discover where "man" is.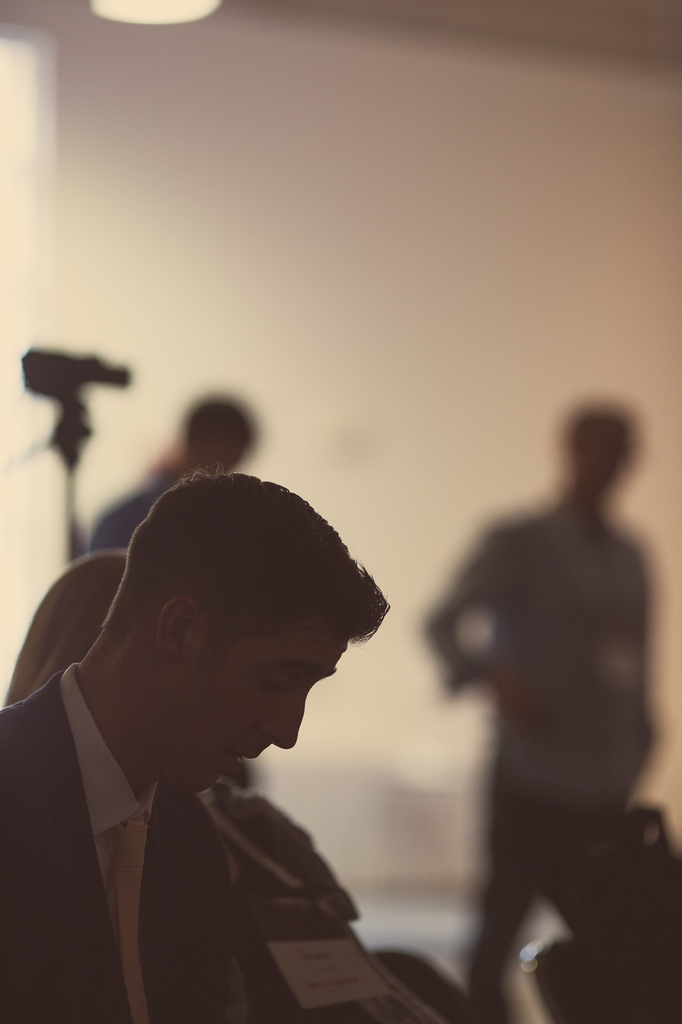
Discovered at 0, 465, 431, 1014.
